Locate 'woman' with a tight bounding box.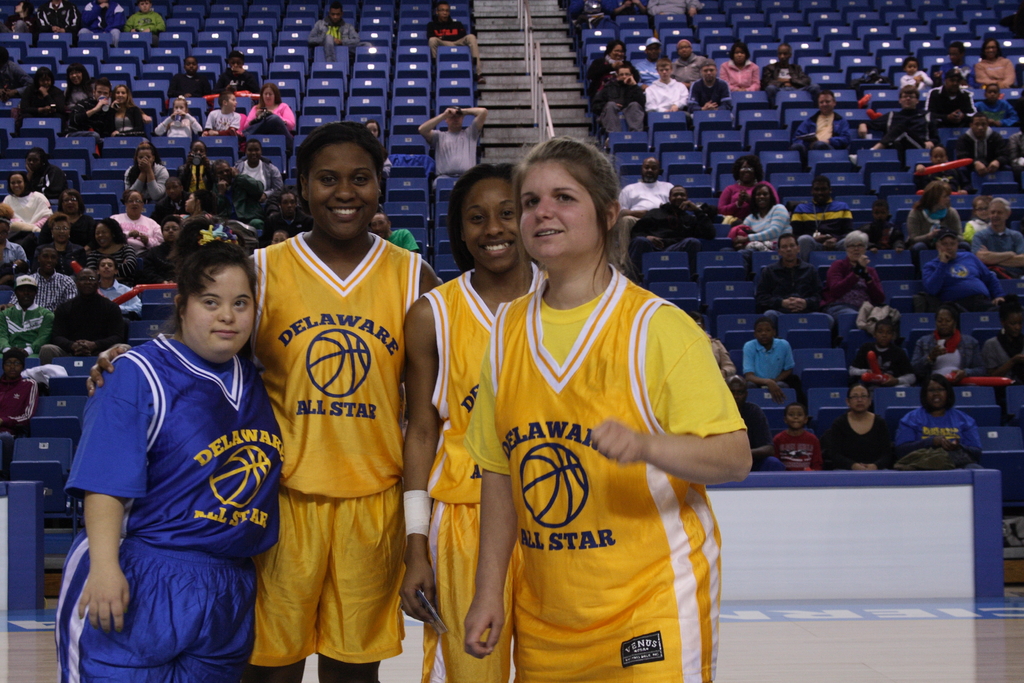
select_region(908, 181, 957, 257).
